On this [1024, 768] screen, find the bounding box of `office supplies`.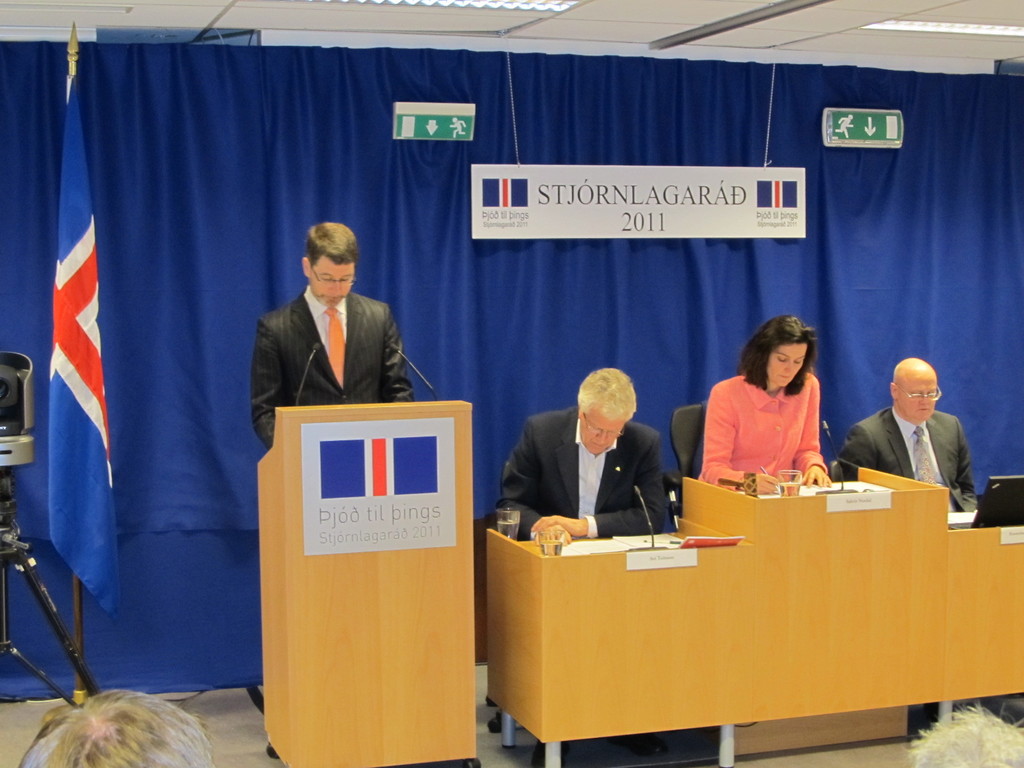
Bounding box: [255, 395, 481, 767].
